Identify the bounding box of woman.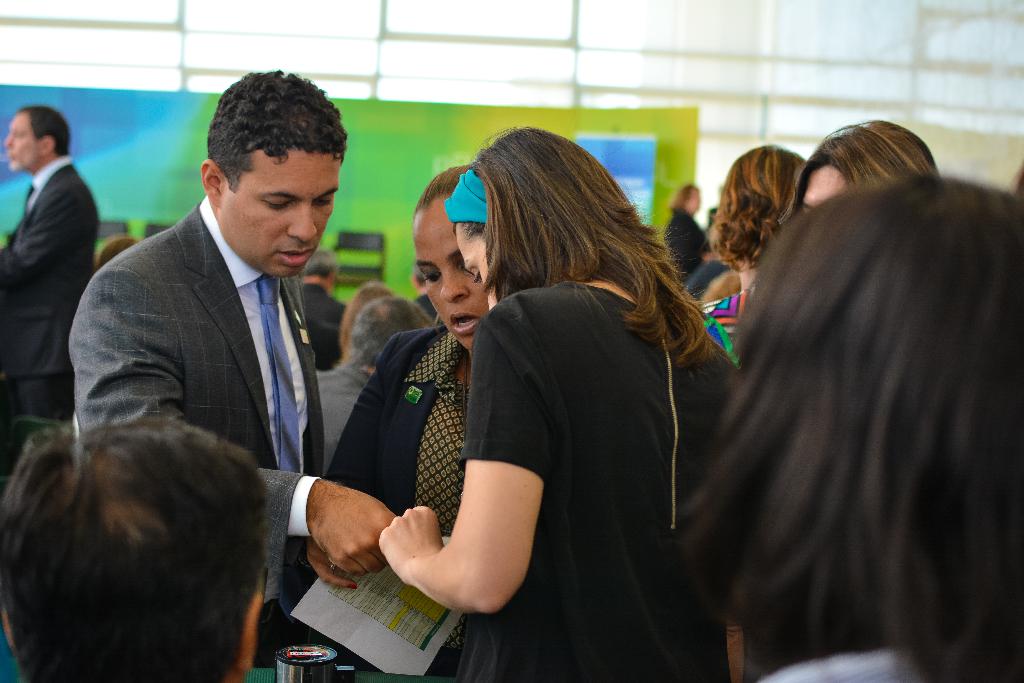
305:169:483:682.
